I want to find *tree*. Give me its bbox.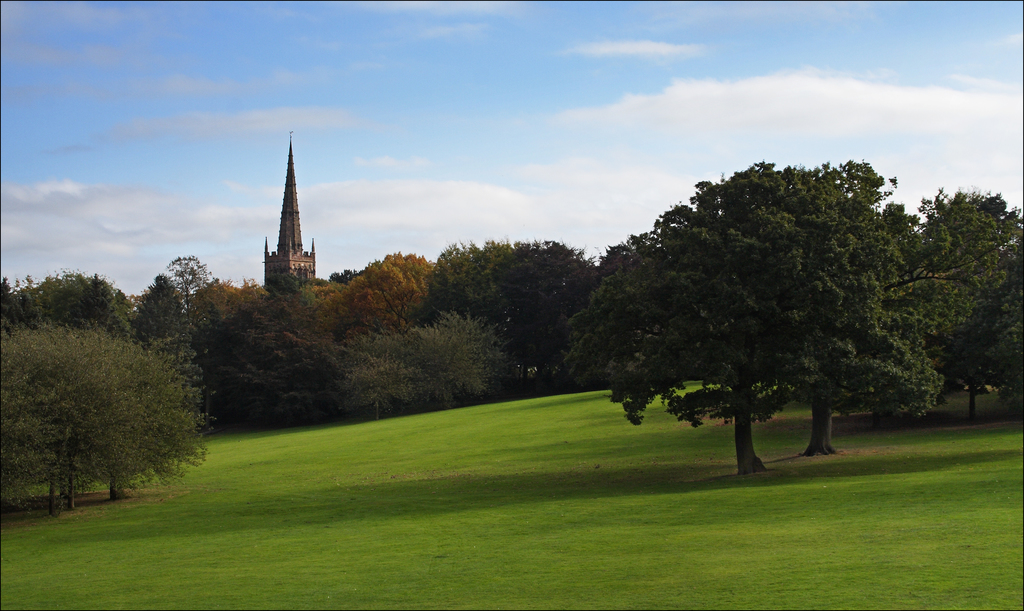
<region>214, 273, 340, 427</region>.
